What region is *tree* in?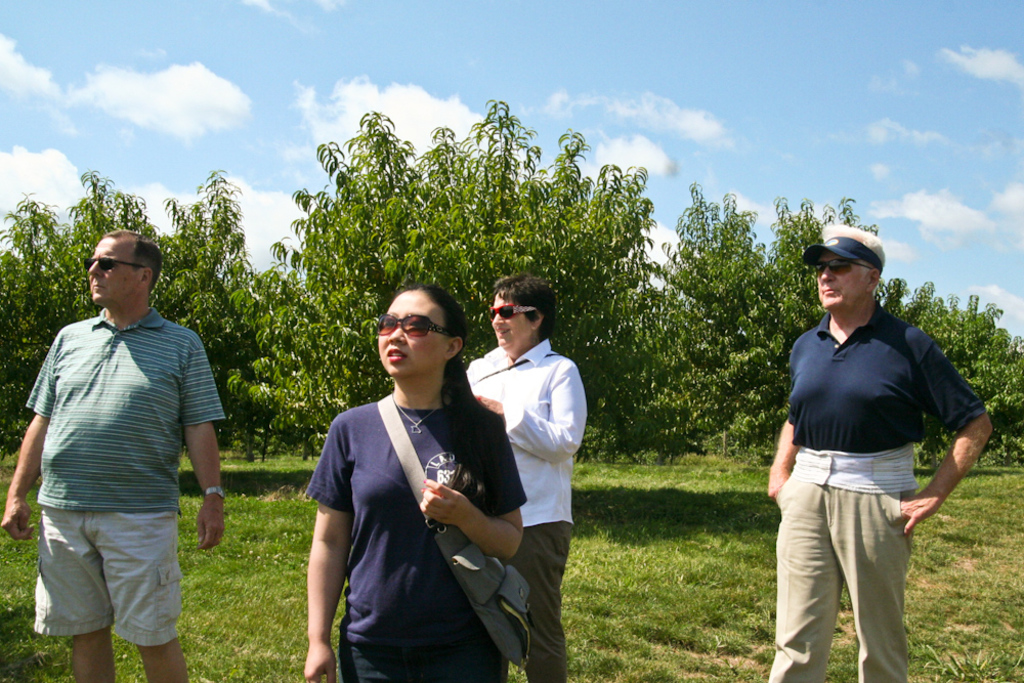
select_region(0, 186, 79, 427).
